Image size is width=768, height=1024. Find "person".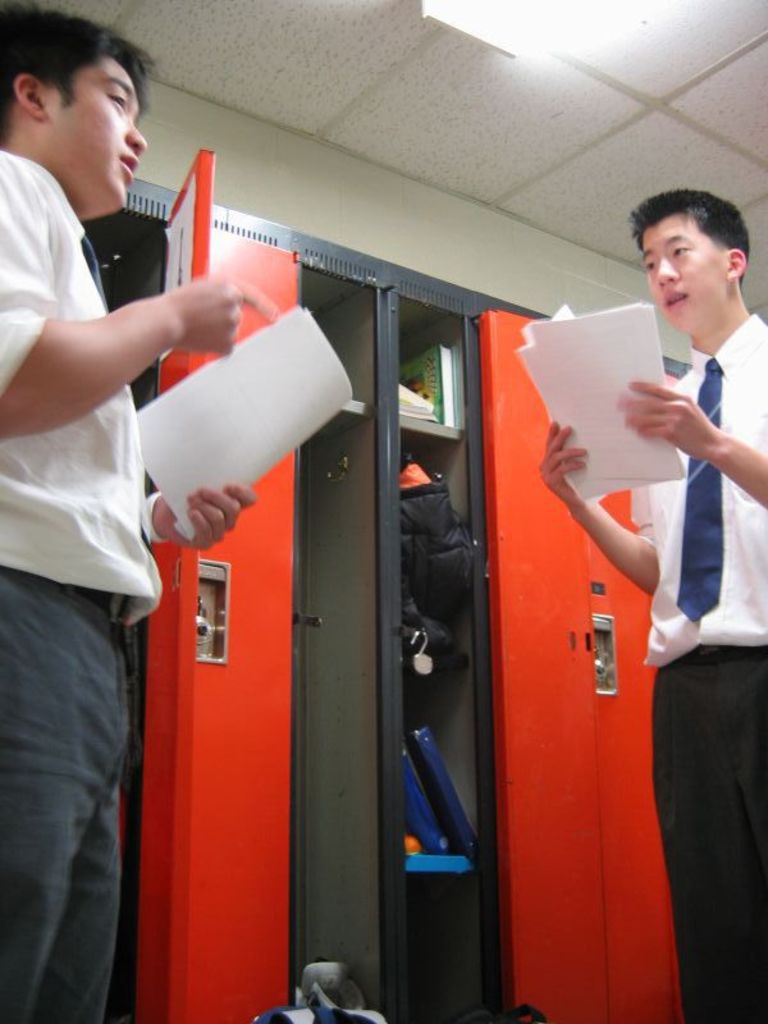
(535,182,767,1023).
